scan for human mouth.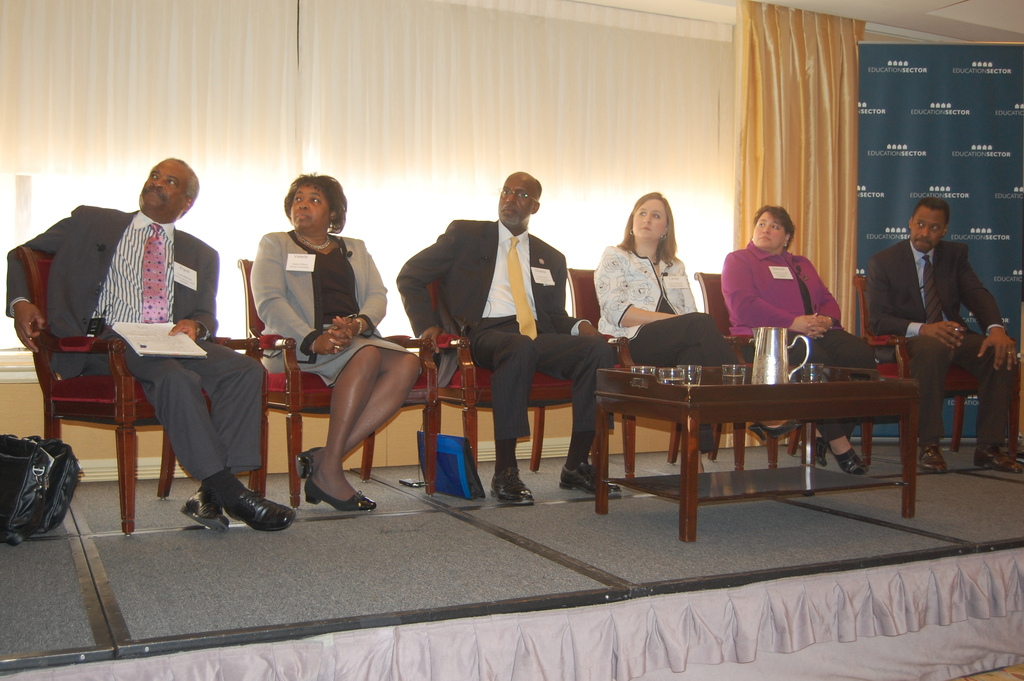
Scan result: (289, 218, 311, 219).
